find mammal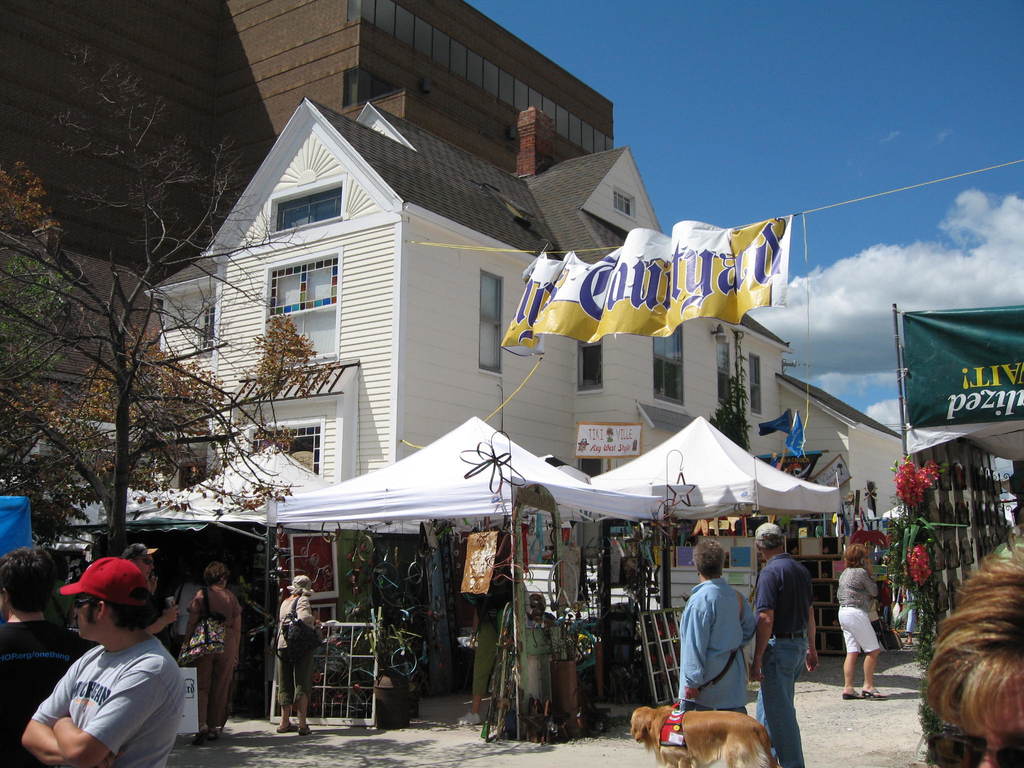
rect(184, 560, 243, 737)
